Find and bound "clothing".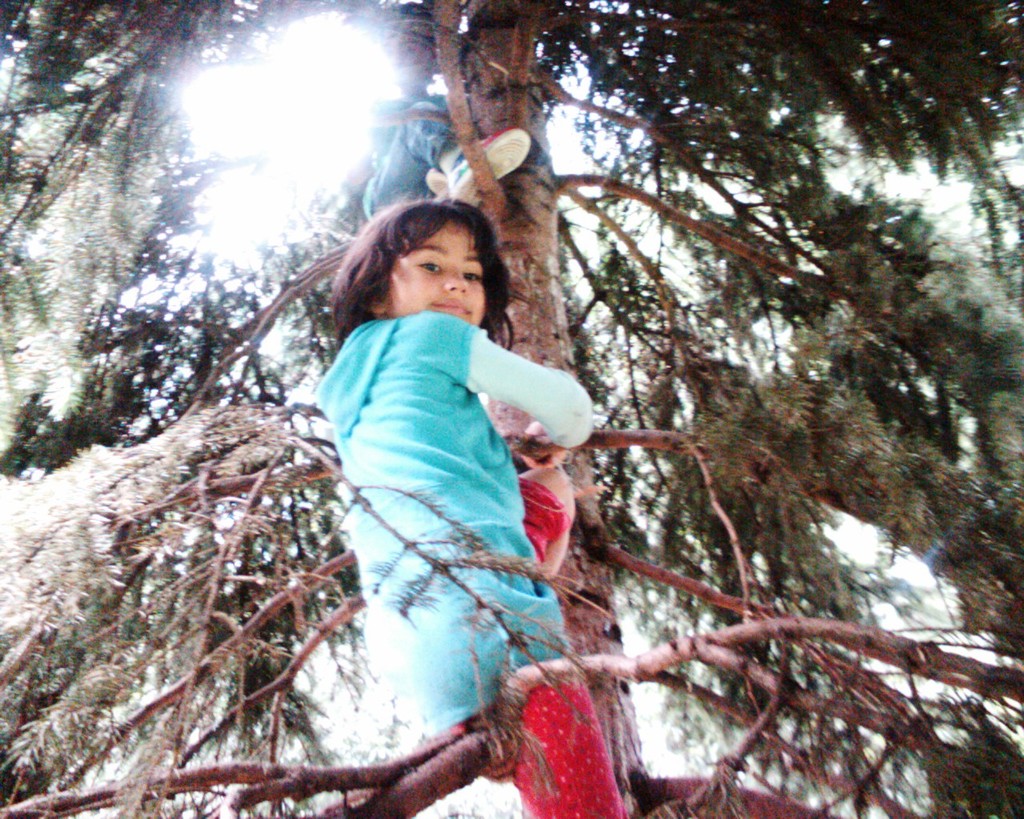
Bound: {"x1": 363, "y1": 91, "x2": 454, "y2": 219}.
